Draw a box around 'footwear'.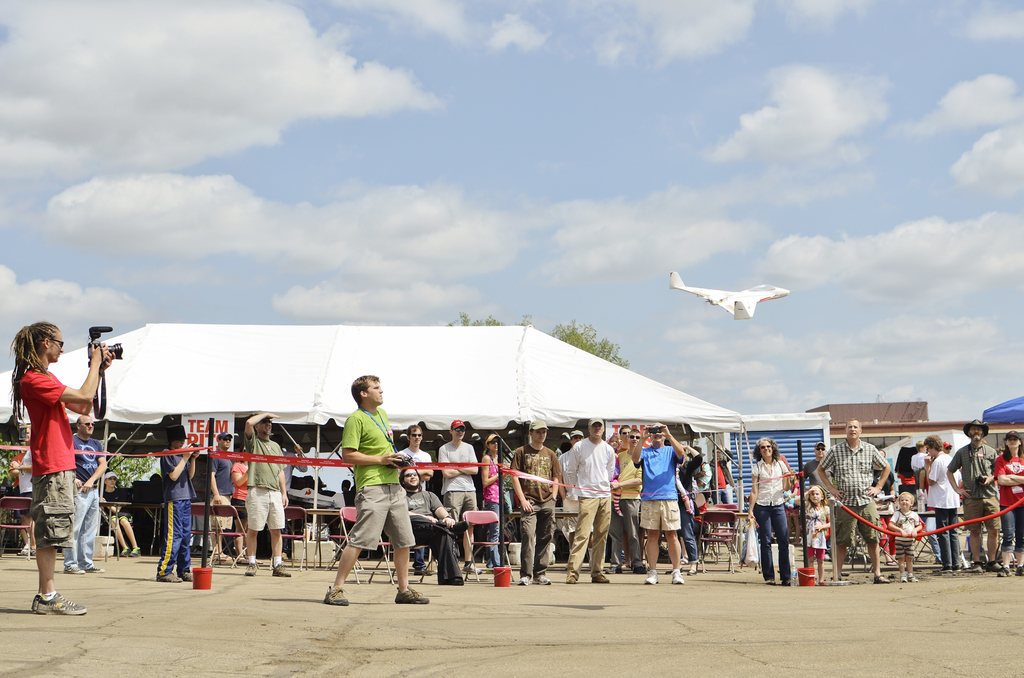
x1=243, y1=561, x2=257, y2=577.
